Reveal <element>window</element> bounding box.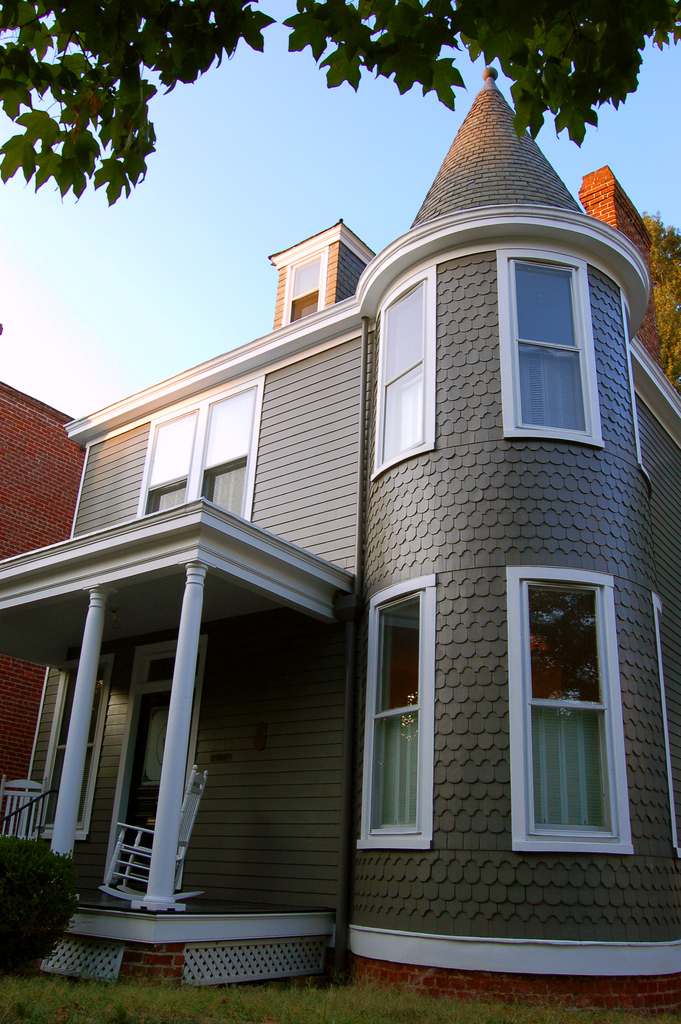
Revealed: bbox=(136, 373, 259, 522).
